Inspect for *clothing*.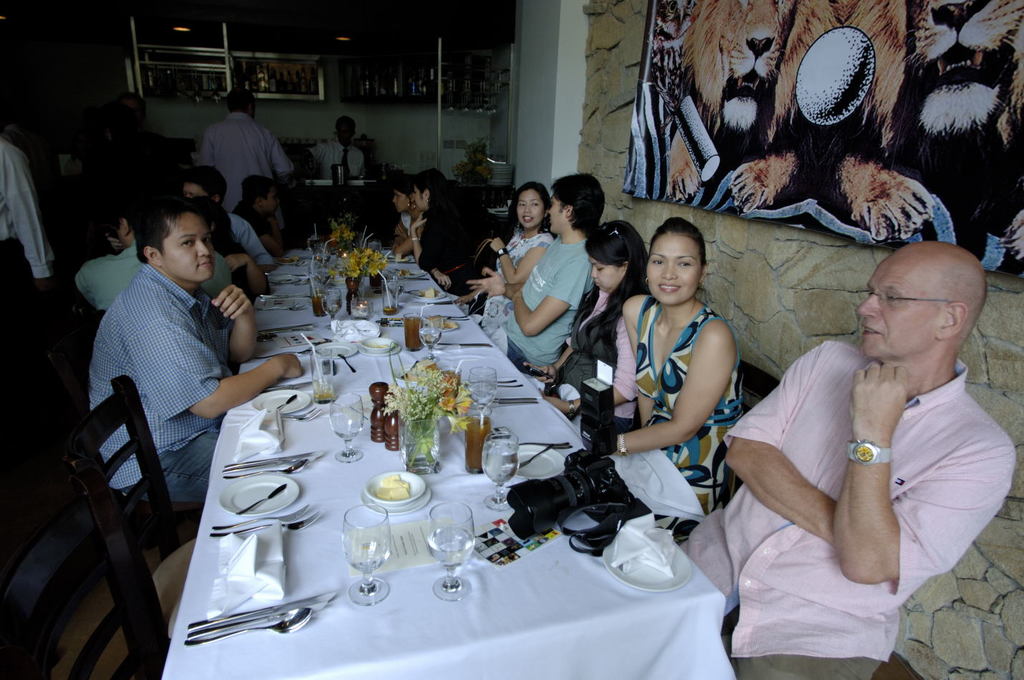
Inspection: <region>86, 236, 216, 337</region>.
